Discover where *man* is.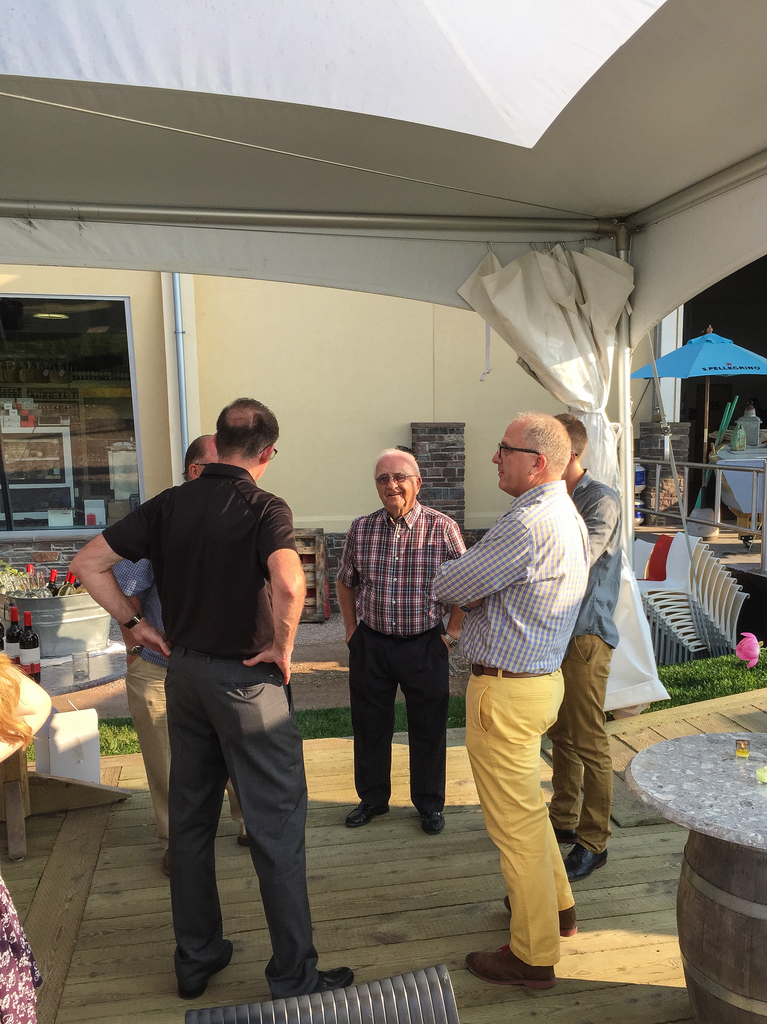
Discovered at select_region(432, 409, 590, 981).
